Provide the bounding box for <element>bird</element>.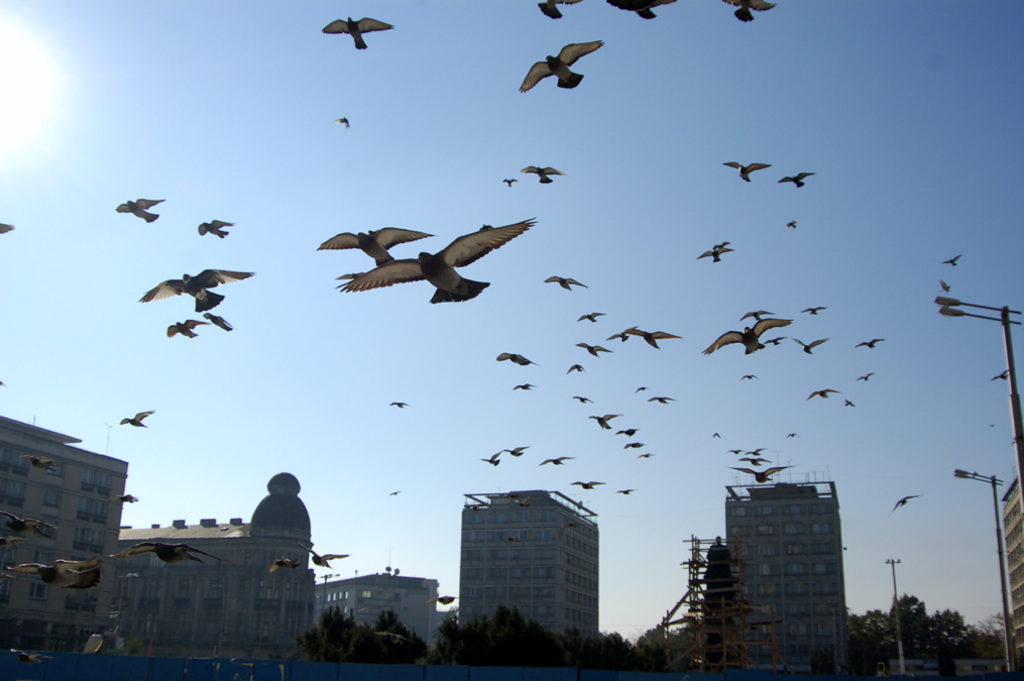
[x1=709, y1=239, x2=738, y2=255].
